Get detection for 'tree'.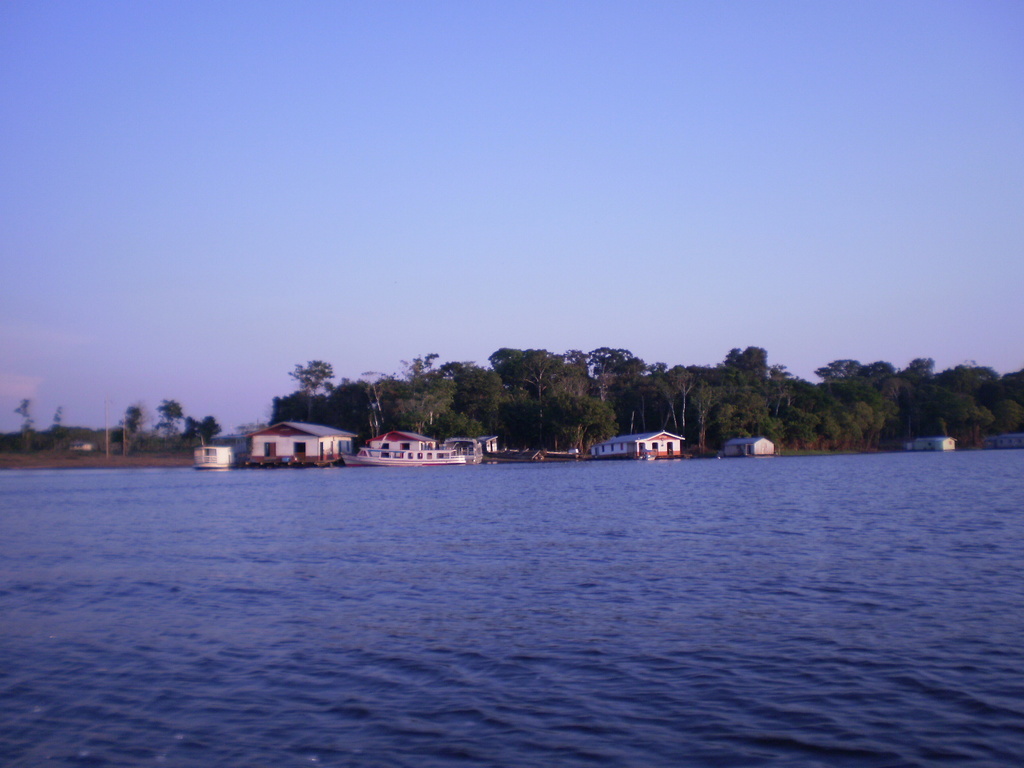
Detection: <box>124,402,144,448</box>.
